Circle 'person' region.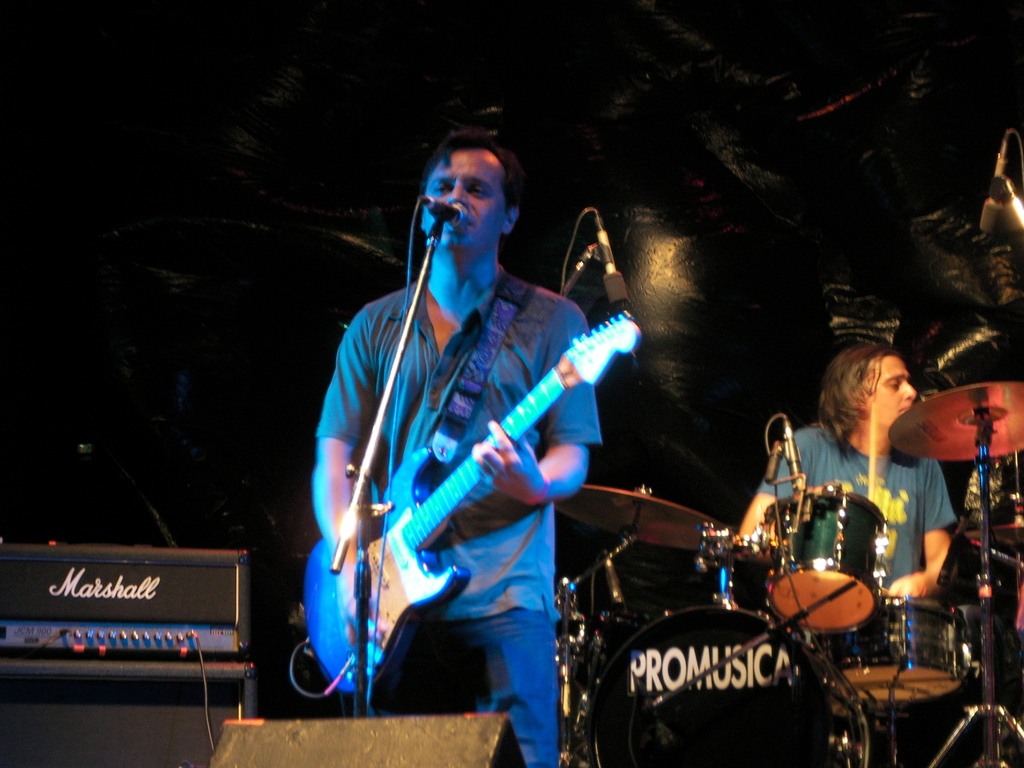
Region: BBox(314, 125, 621, 755).
